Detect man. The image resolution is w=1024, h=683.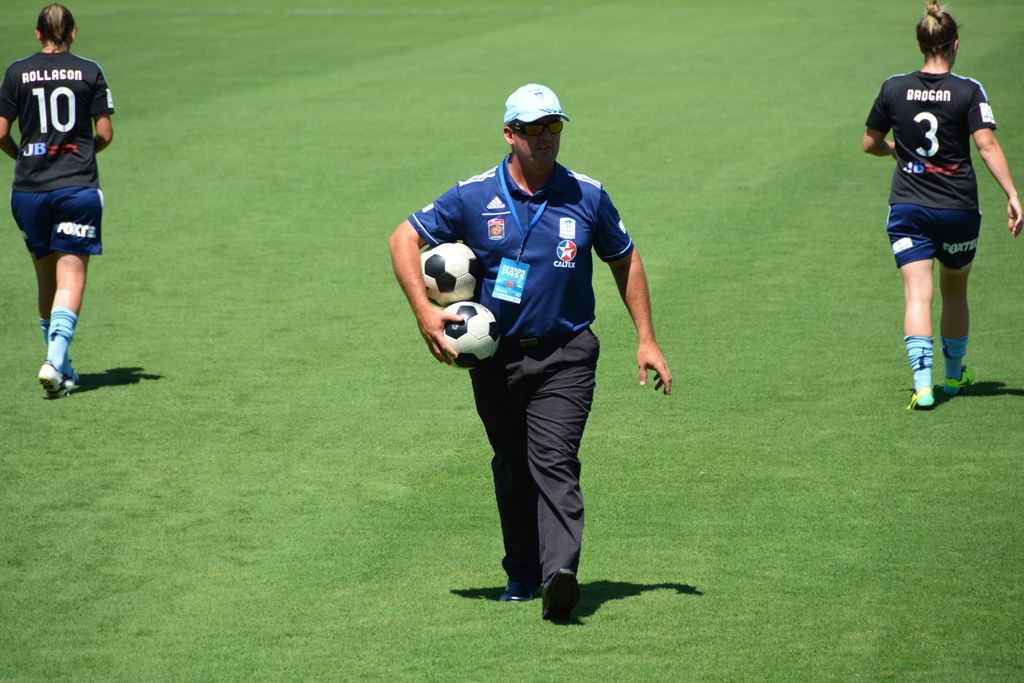
pyautogui.locateOnScreen(388, 79, 674, 622).
